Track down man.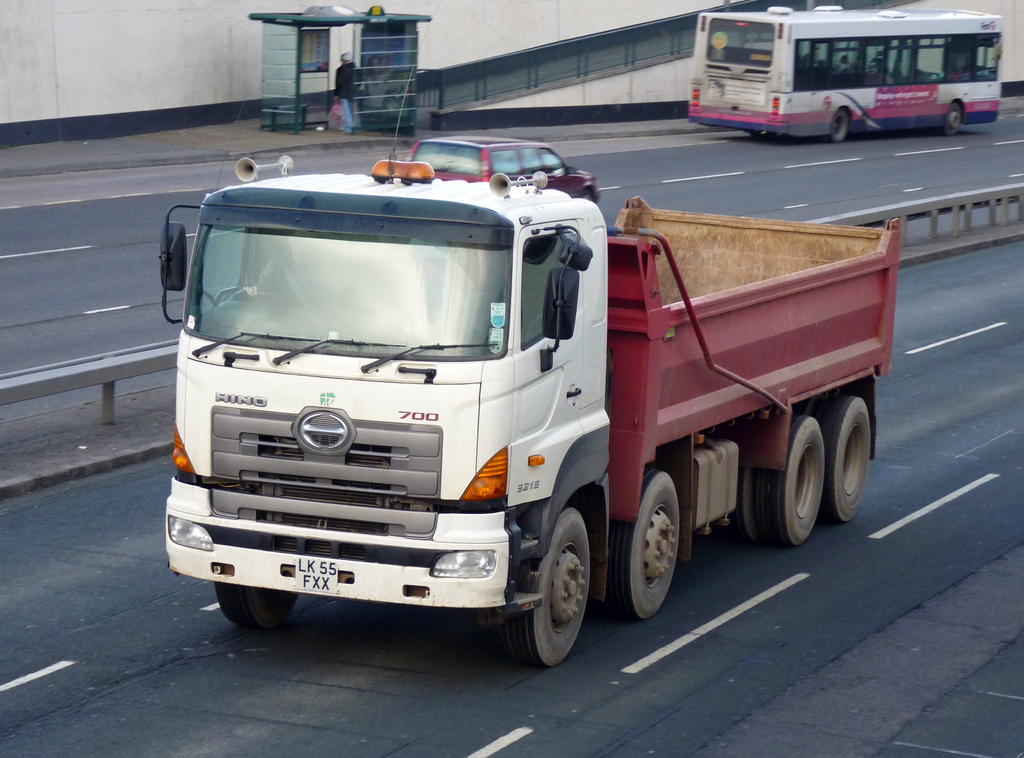
Tracked to 334, 47, 358, 135.
